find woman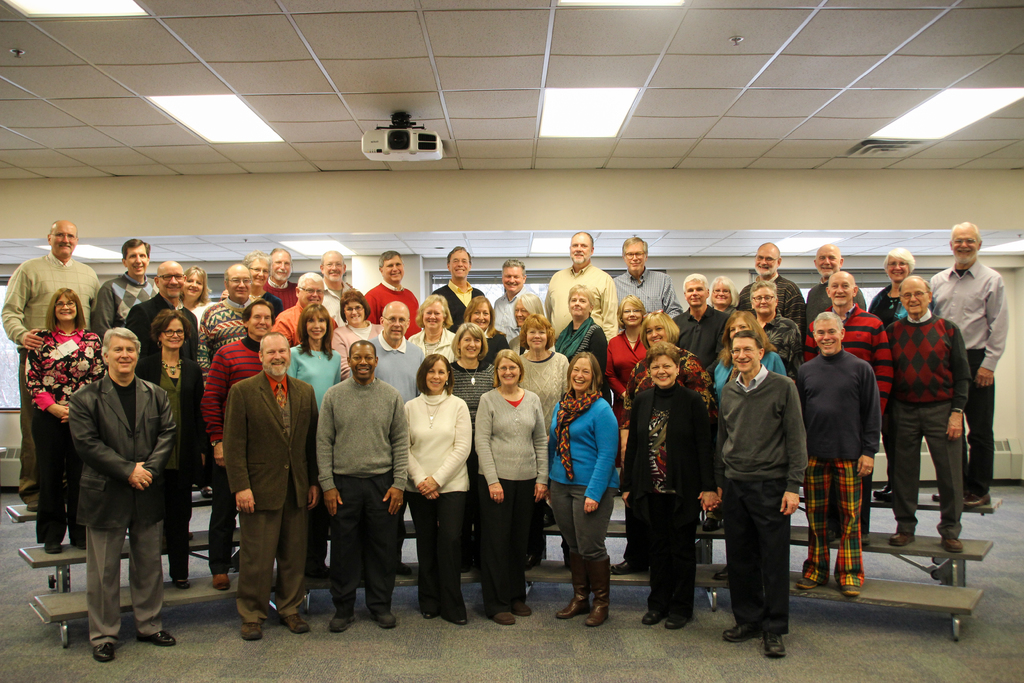
Rect(516, 313, 568, 563)
